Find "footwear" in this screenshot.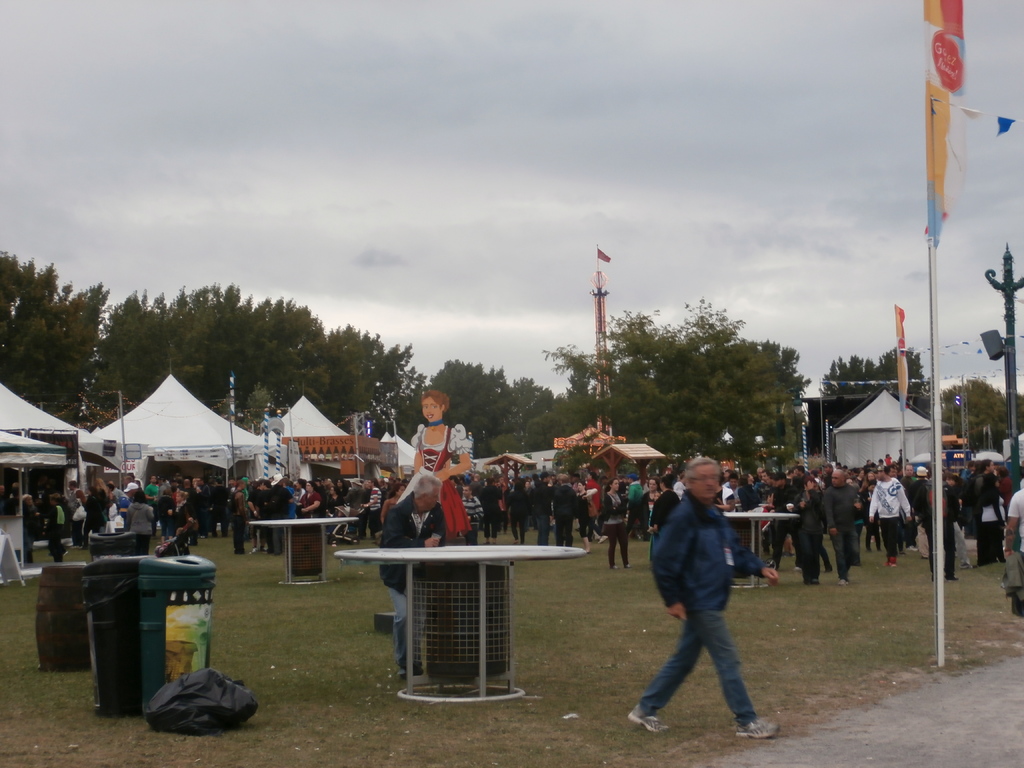
The bounding box for "footwear" is 260/548/271/556.
